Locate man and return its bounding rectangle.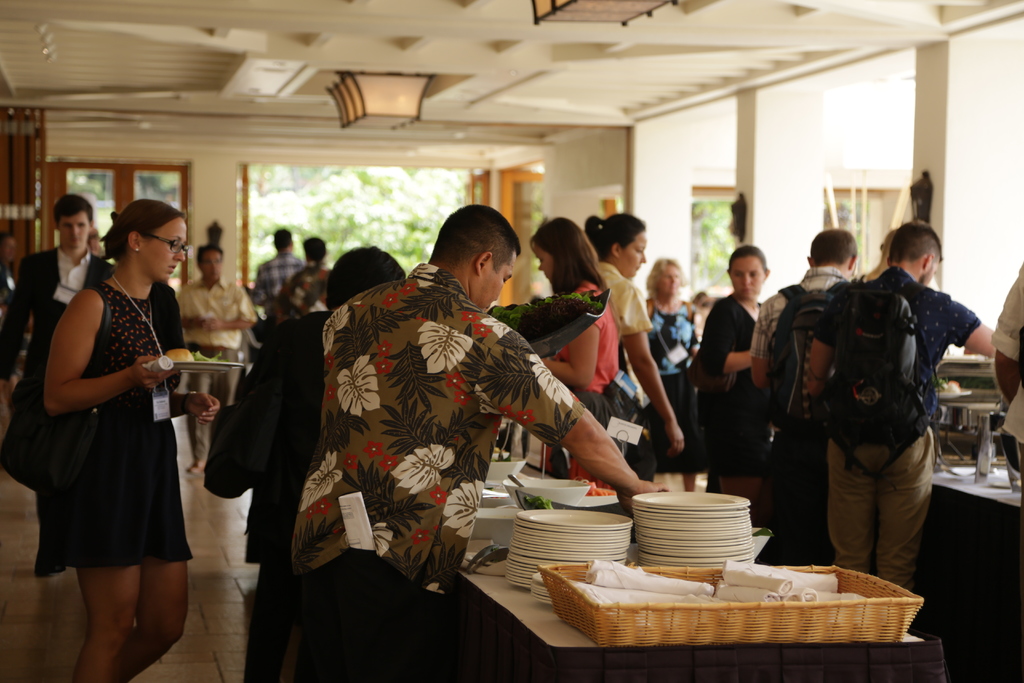
[x1=180, y1=242, x2=261, y2=475].
